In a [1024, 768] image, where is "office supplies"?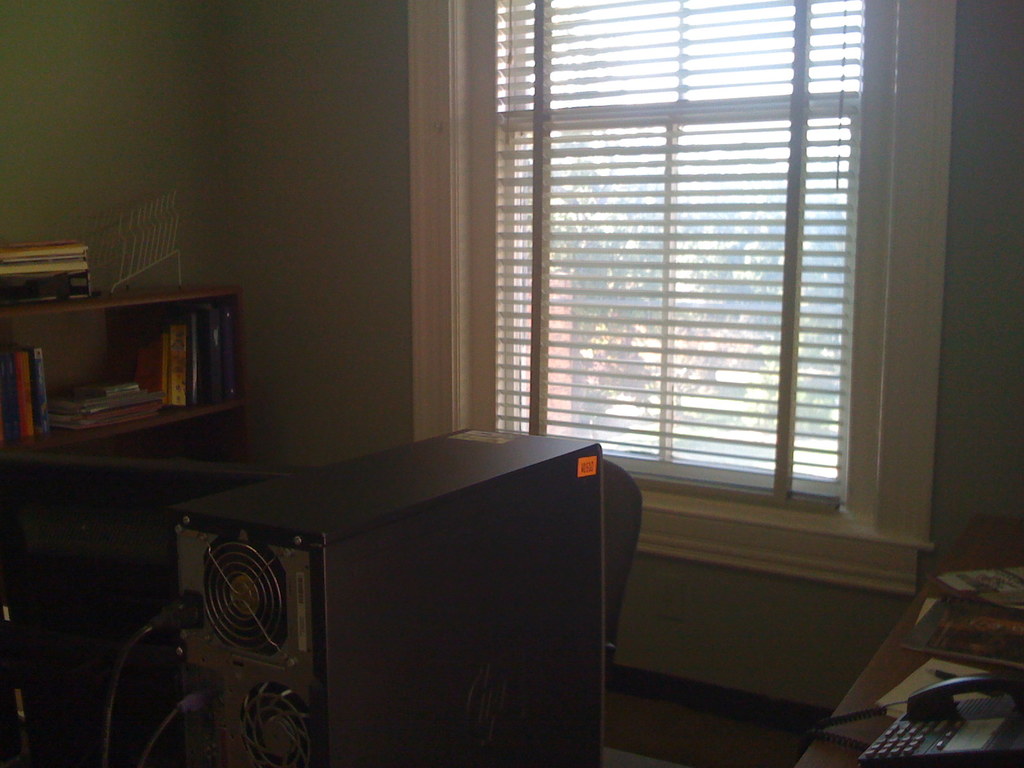
BBox(796, 678, 1023, 767).
